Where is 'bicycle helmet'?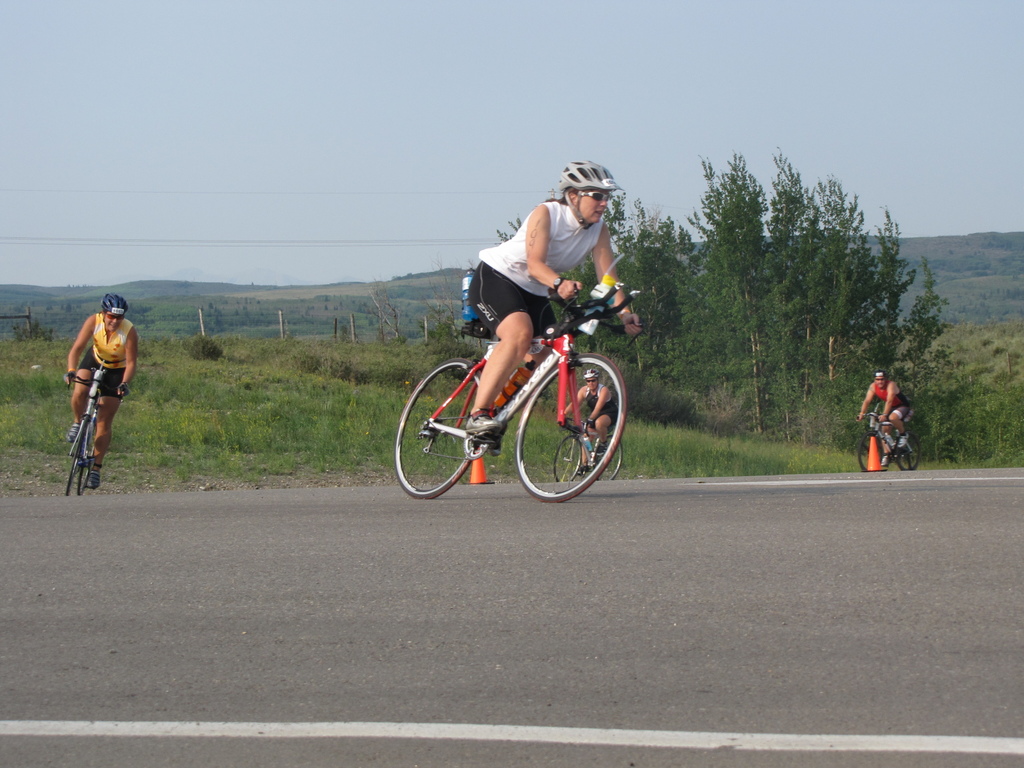
crop(556, 157, 614, 192).
